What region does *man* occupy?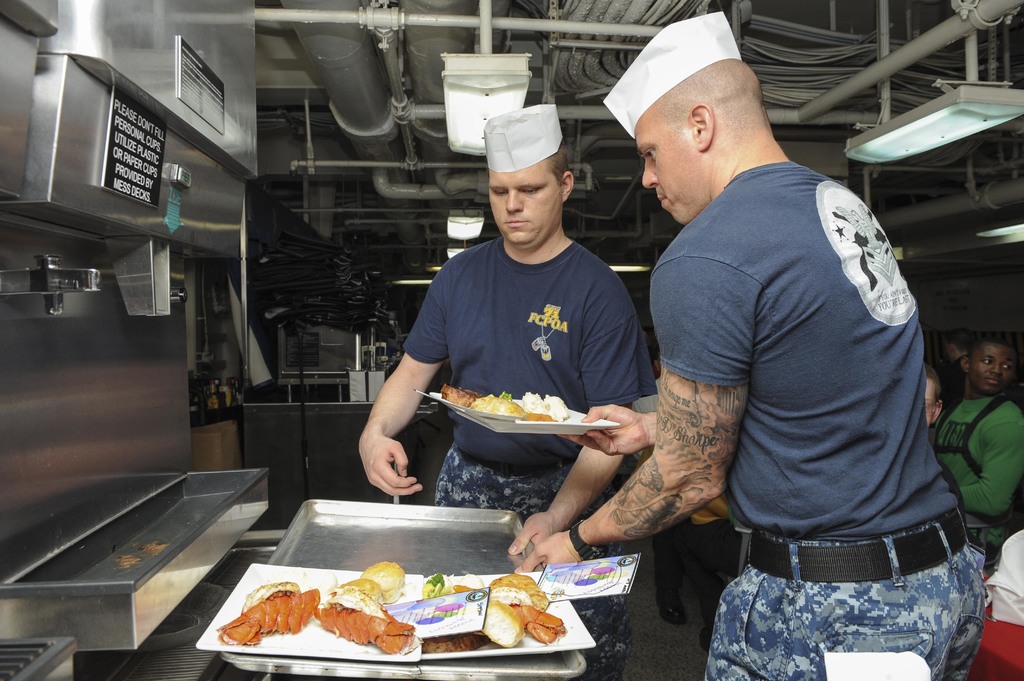
l=935, t=335, r=1023, b=558.
